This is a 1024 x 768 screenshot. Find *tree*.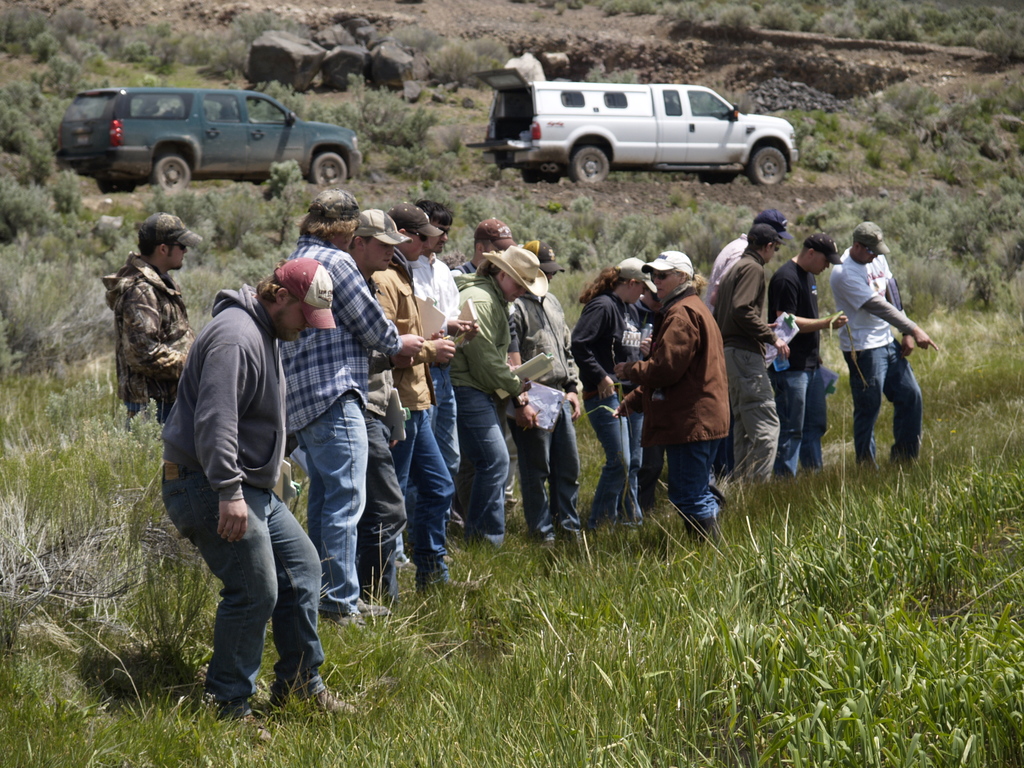
Bounding box: <box>1,494,193,646</box>.
